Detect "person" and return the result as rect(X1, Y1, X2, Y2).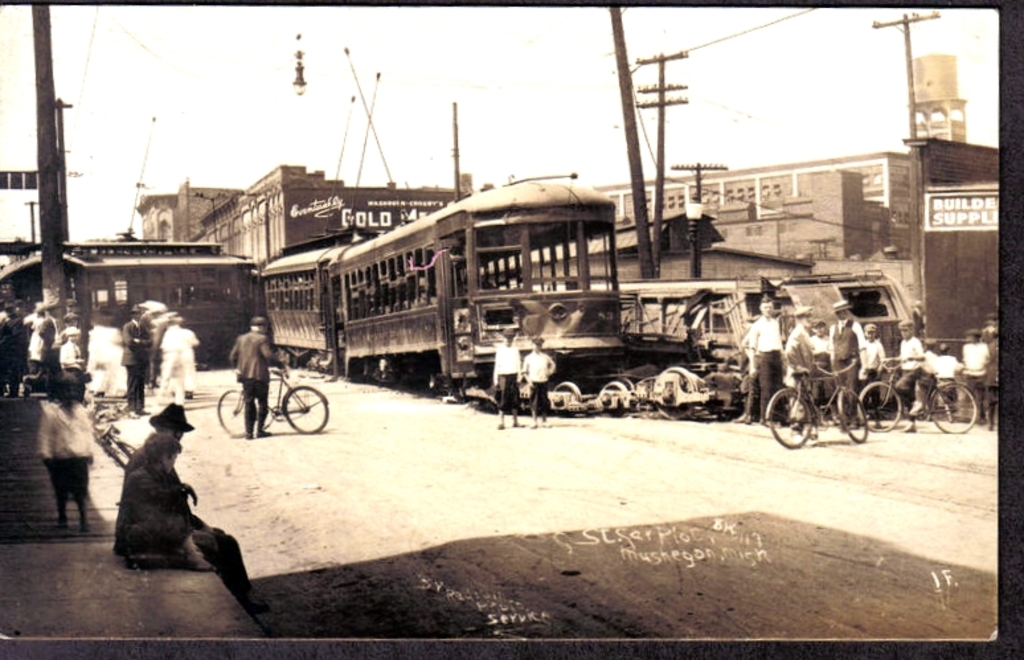
rect(798, 321, 837, 365).
